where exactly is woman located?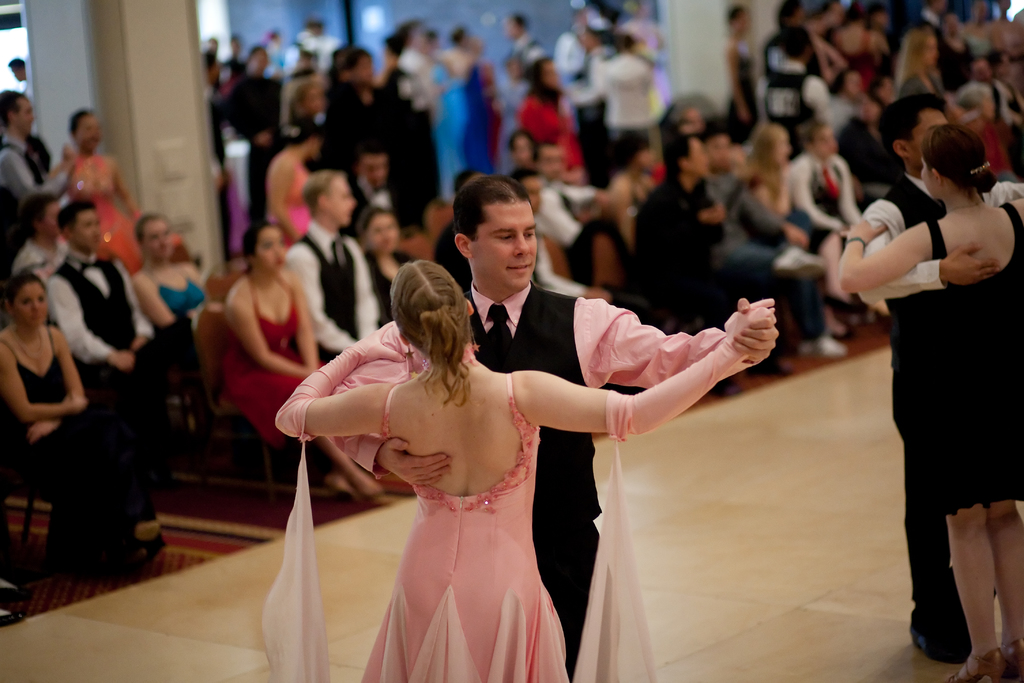
Its bounding box is {"left": 748, "top": 120, "right": 854, "bottom": 336}.
